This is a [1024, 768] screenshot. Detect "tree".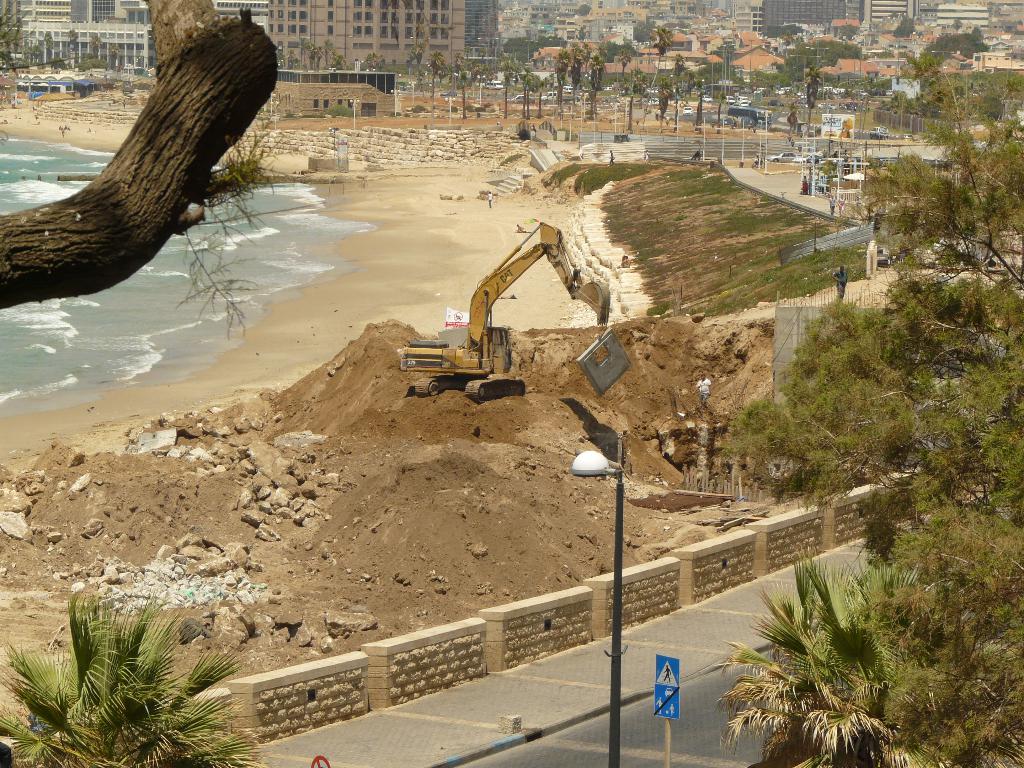
x1=428 y1=49 x2=450 y2=120.
